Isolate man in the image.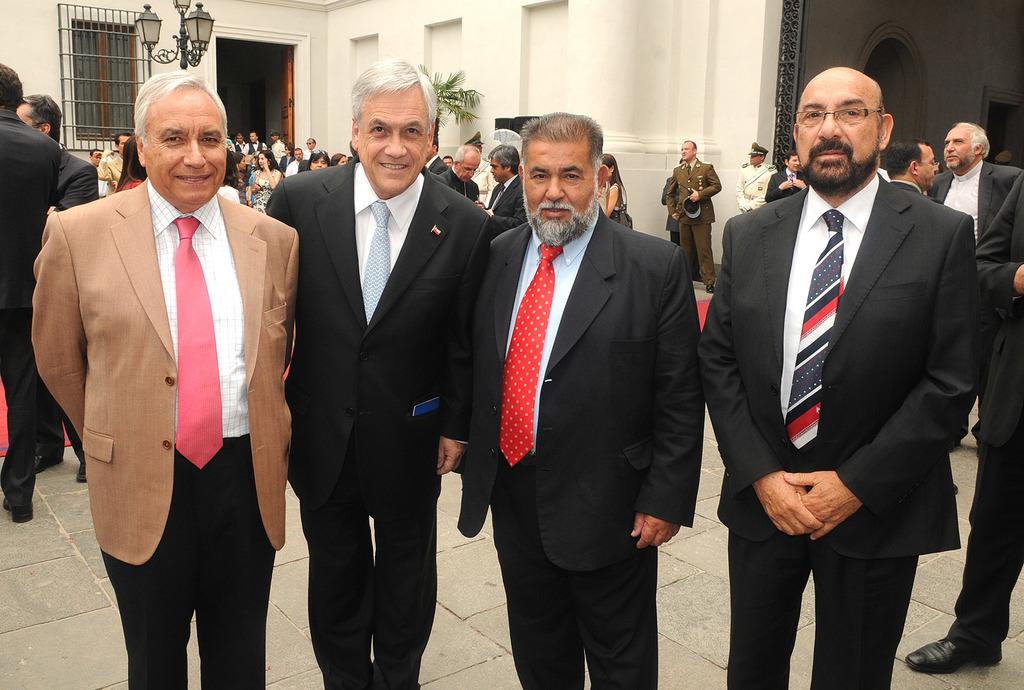
Isolated region: (438,142,480,202).
